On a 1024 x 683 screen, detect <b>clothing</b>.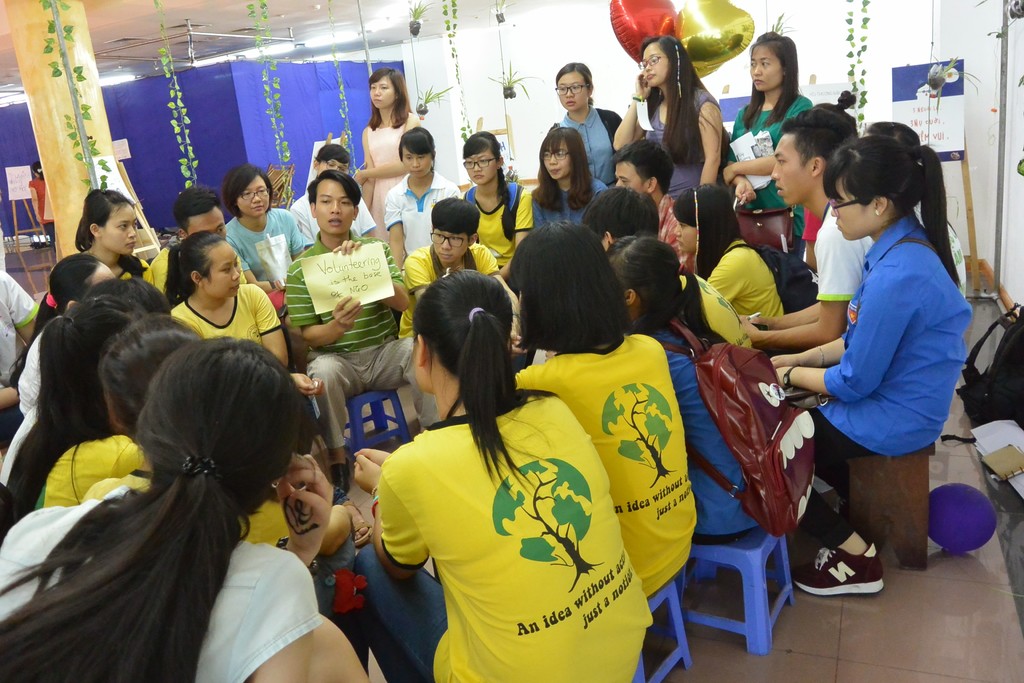
Rect(810, 210, 971, 553).
